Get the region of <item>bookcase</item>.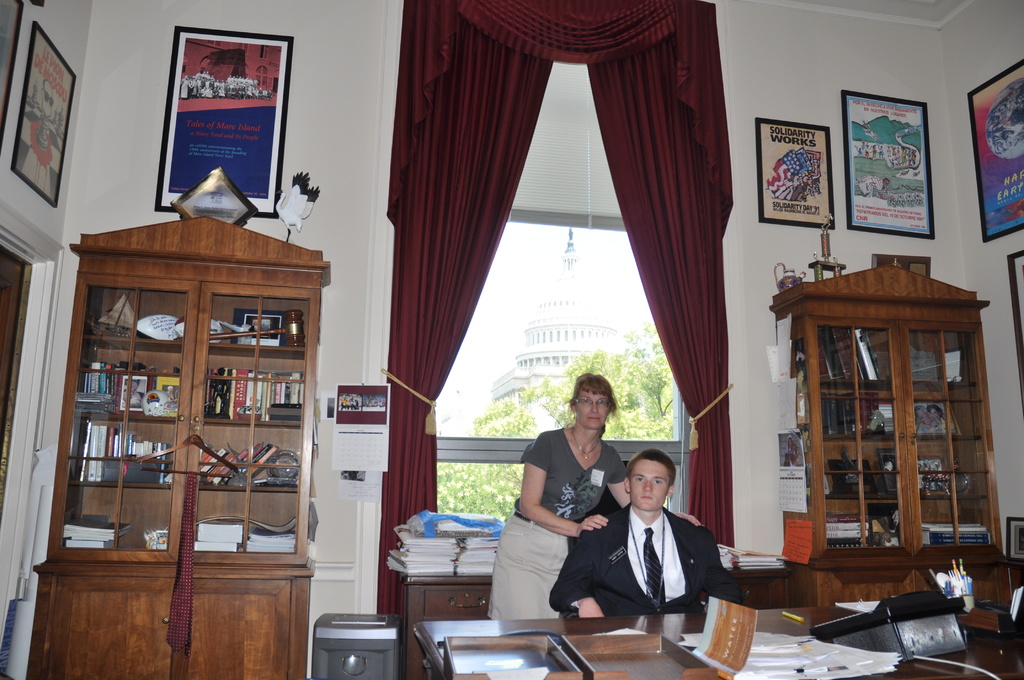
<box>764,252,1007,611</box>.
